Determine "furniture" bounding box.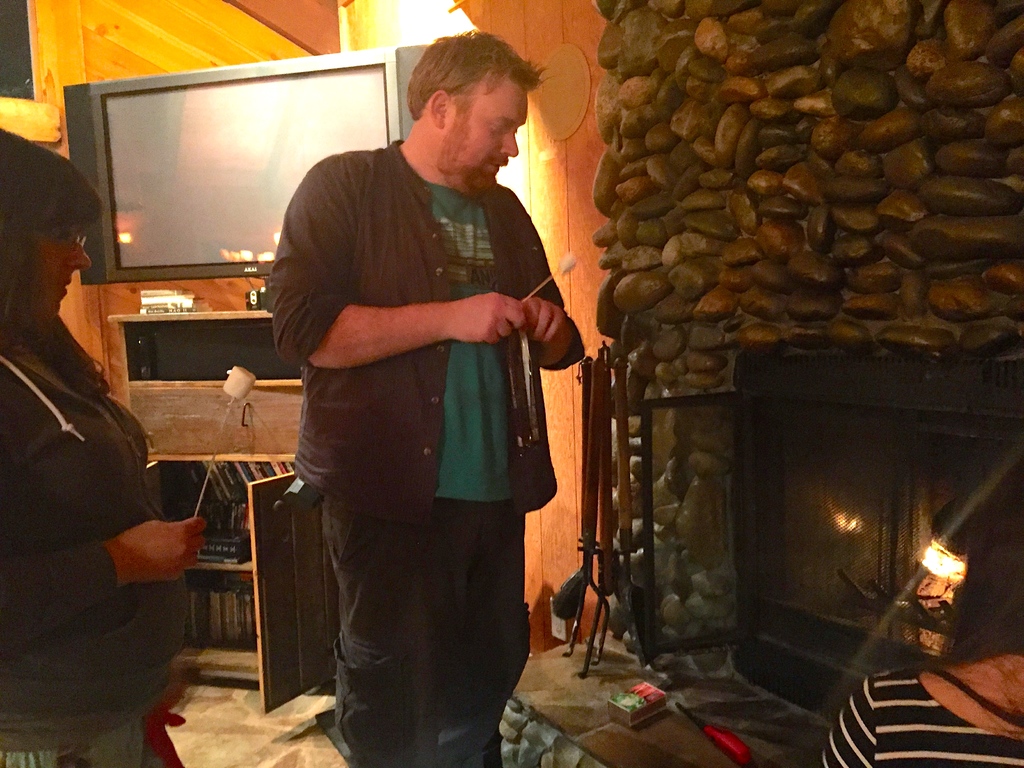
Determined: {"left": 108, "top": 313, "right": 344, "bottom": 715}.
